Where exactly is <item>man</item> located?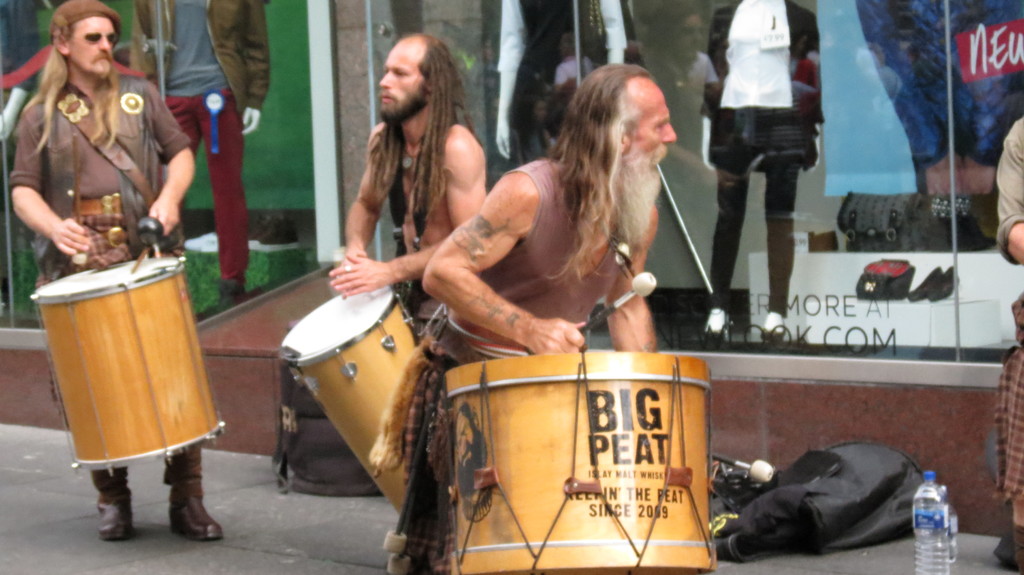
Its bounding box is bbox=(6, 0, 232, 539).
